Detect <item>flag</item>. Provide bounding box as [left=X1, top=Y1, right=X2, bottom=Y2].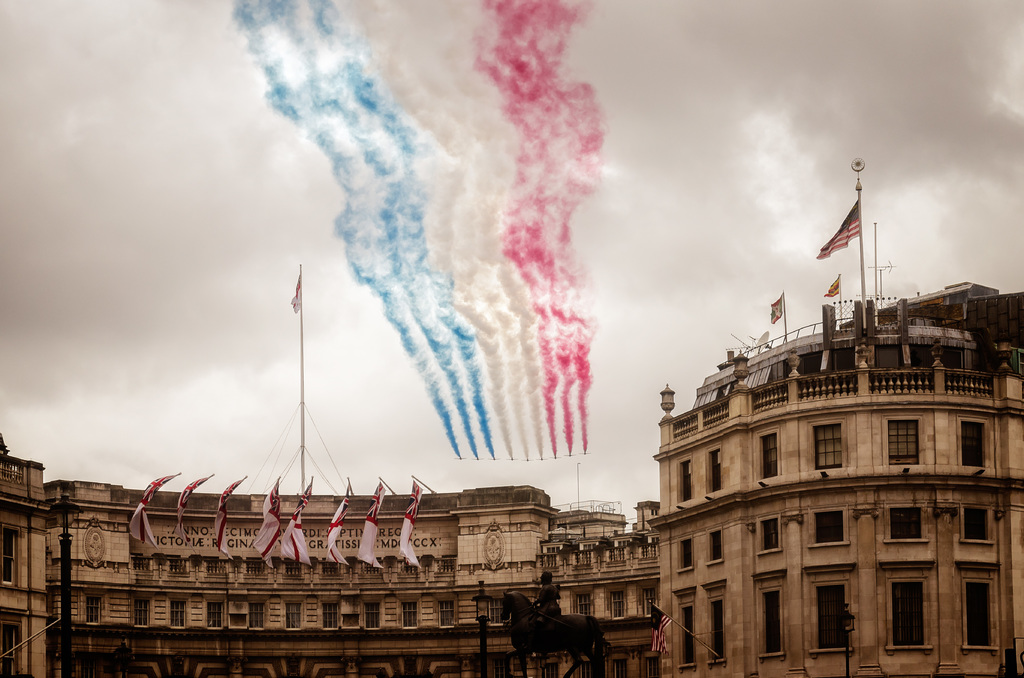
[left=273, top=487, right=321, bottom=567].
